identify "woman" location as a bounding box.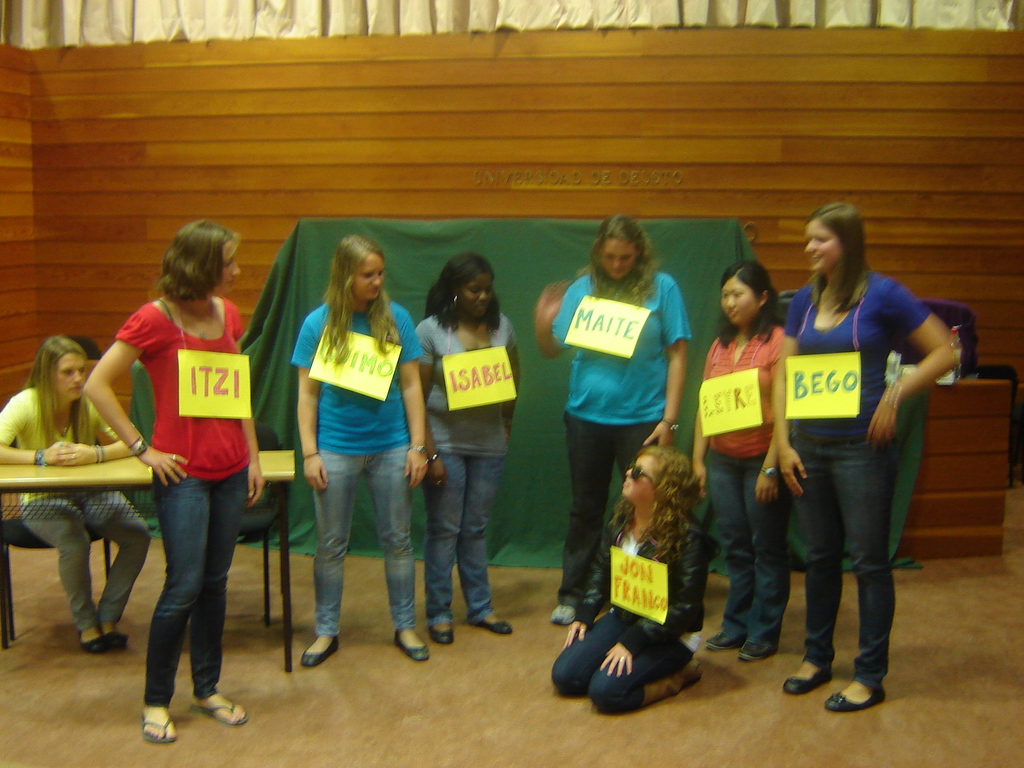
bbox=[0, 333, 152, 655].
